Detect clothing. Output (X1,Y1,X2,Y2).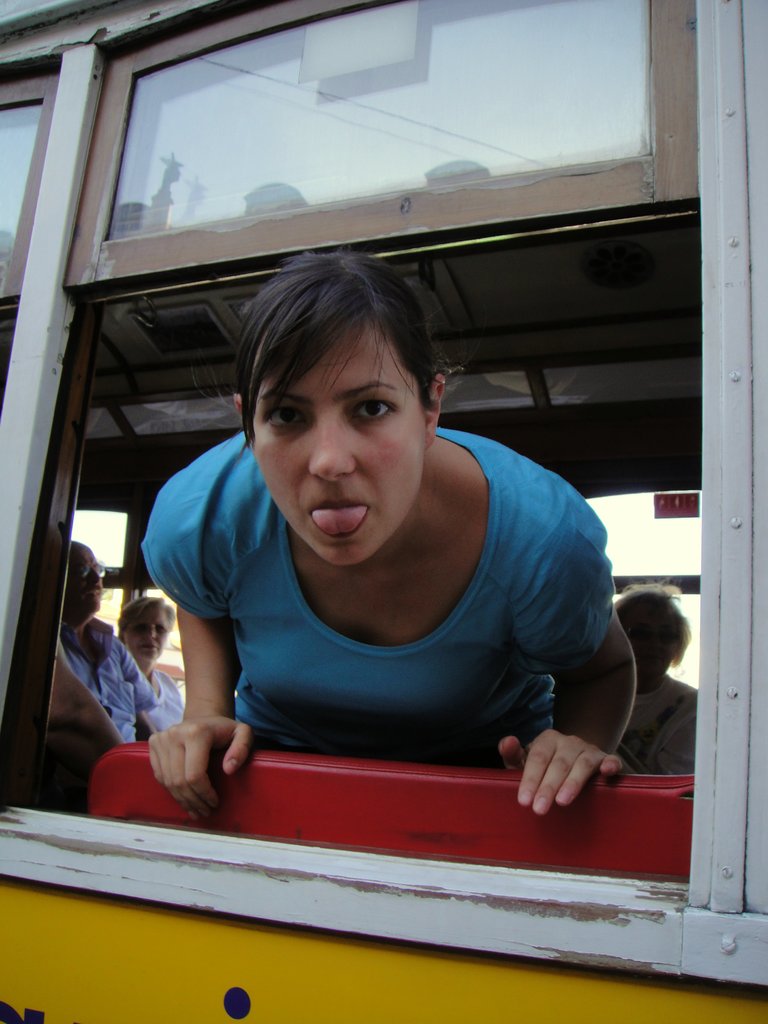
(142,671,188,732).
